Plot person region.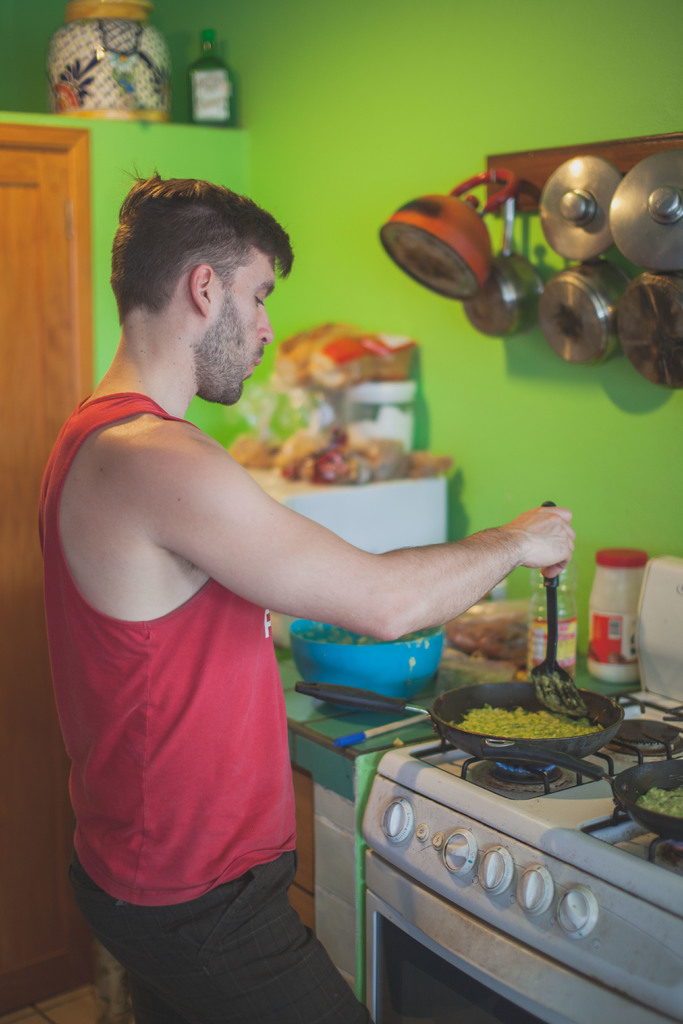
Plotted at {"left": 32, "top": 161, "right": 495, "bottom": 1009}.
